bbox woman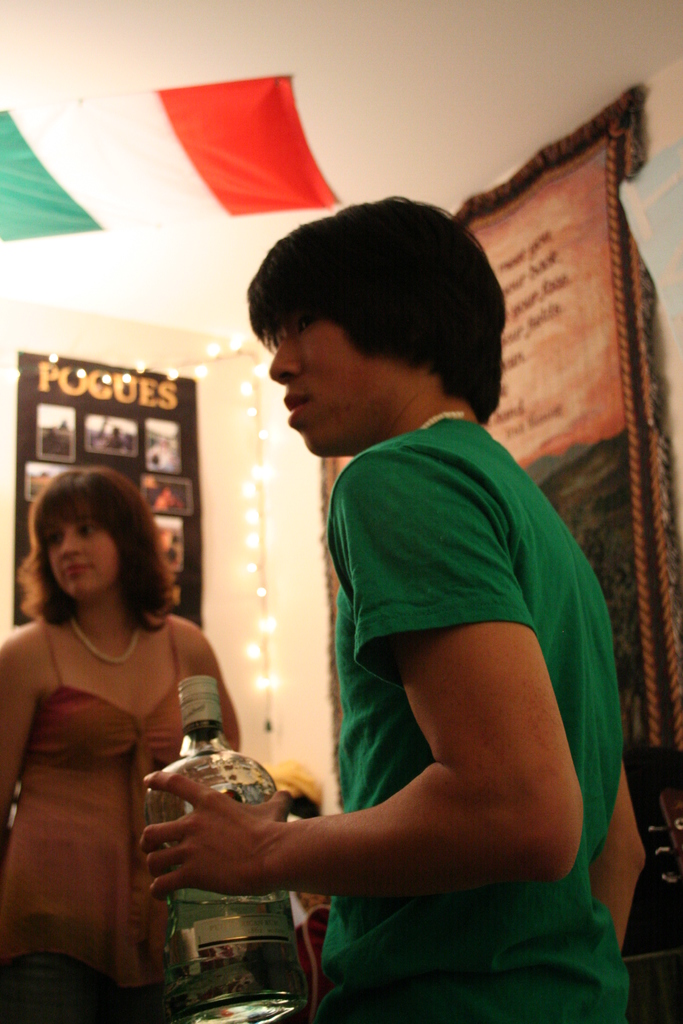
<region>0, 460, 226, 1014</region>
